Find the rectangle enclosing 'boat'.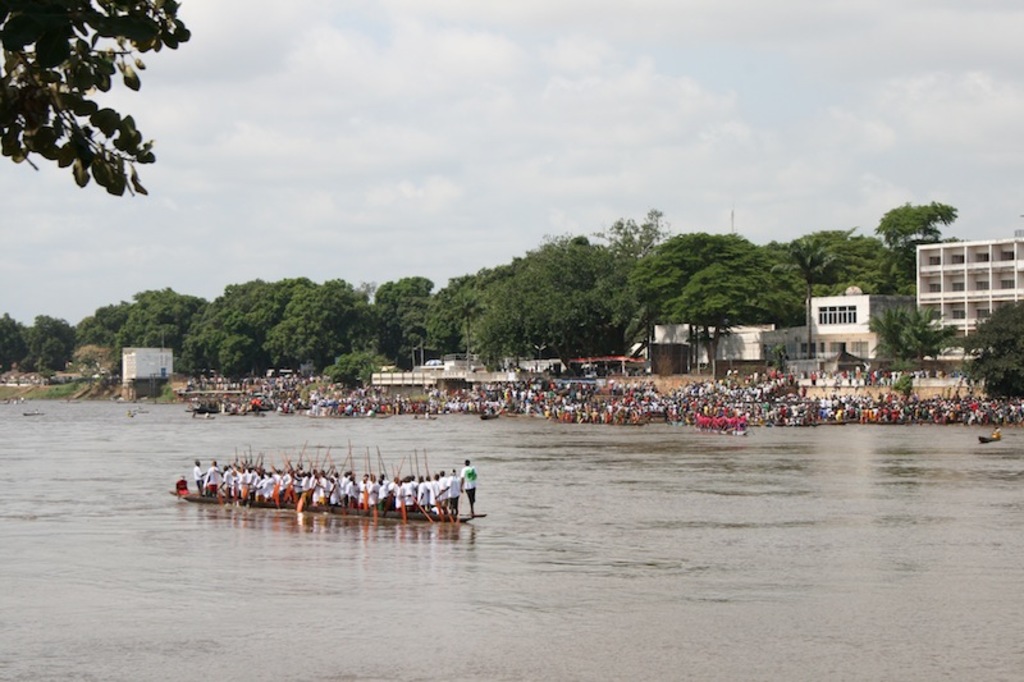
(left=160, top=471, right=489, bottom=527).
